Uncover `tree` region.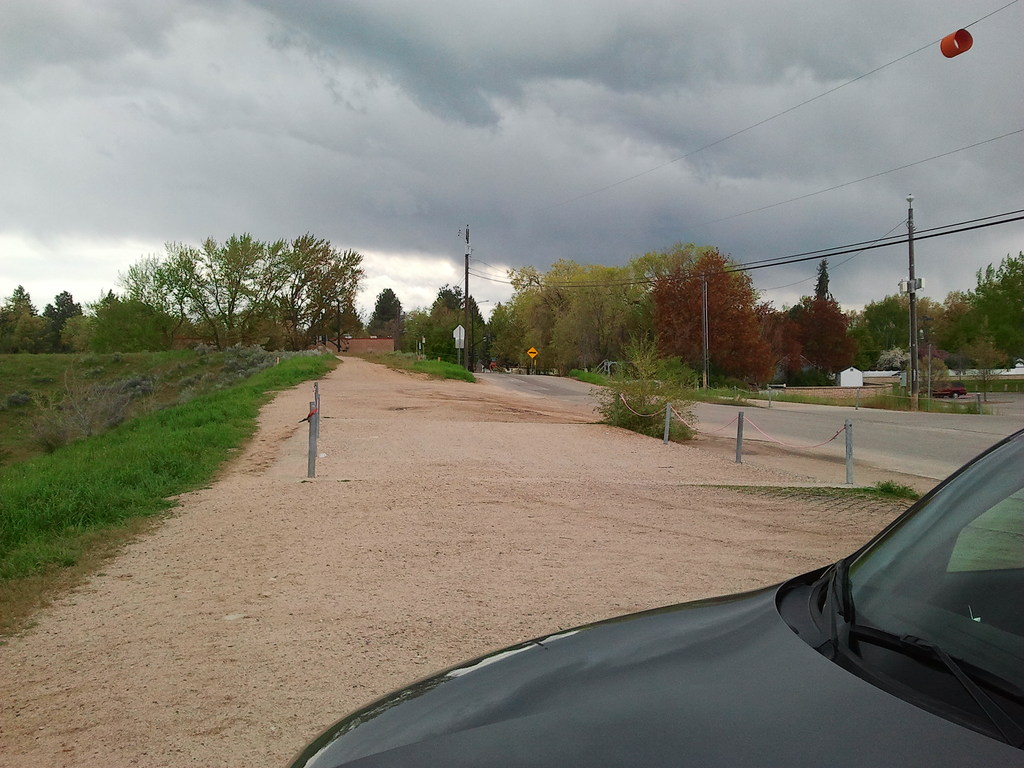
Uncovered: pyautogui.locateOnScreen(808, 260, 832, 303).
